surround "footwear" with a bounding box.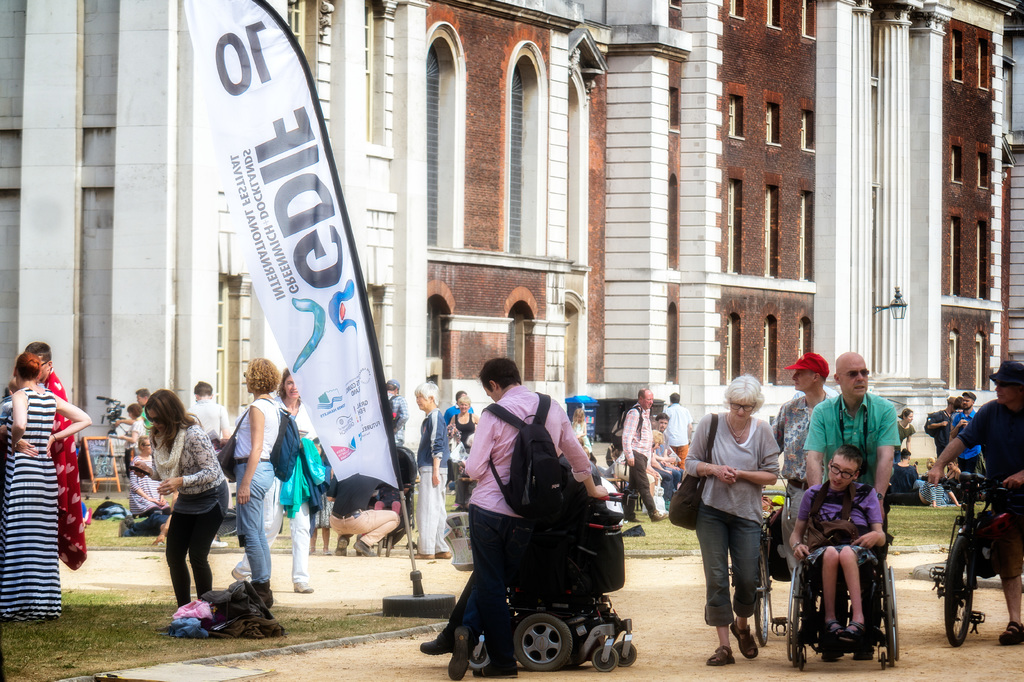
253:582:273:608.
